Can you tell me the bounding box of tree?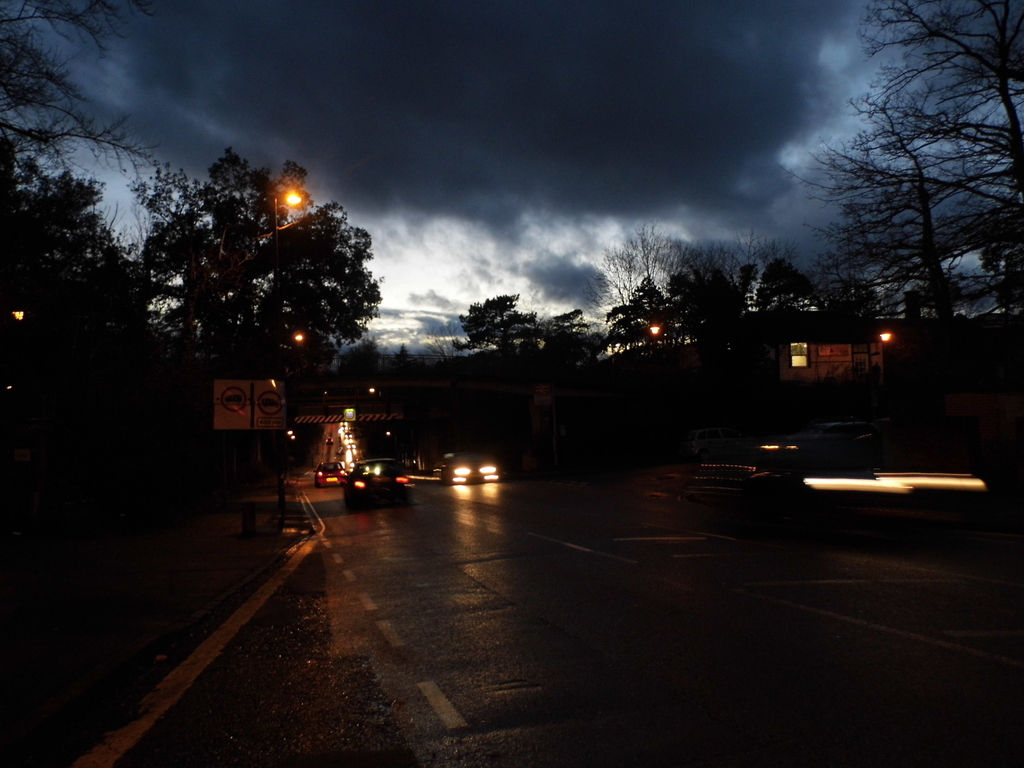
<region>420, 283, 587, 465</region>.
